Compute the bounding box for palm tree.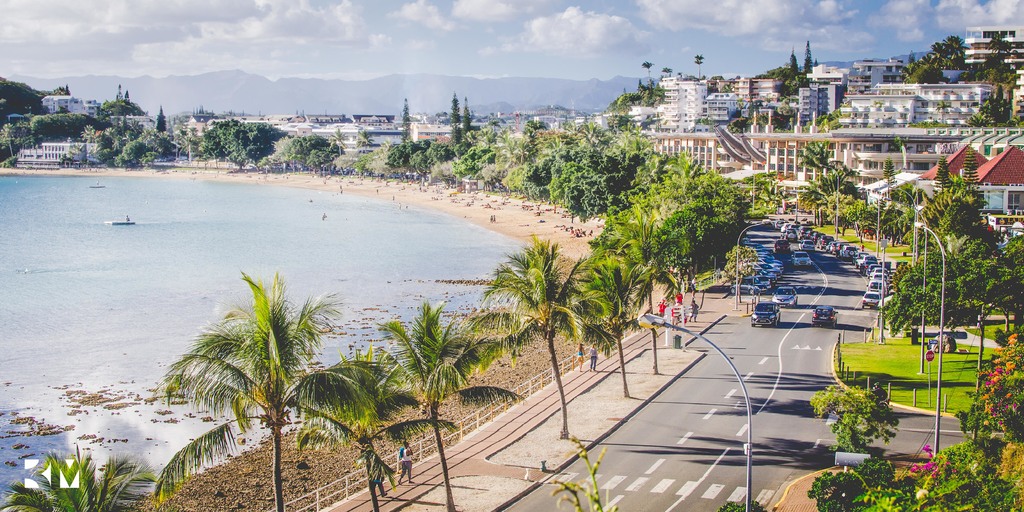
x1=557 y1=252 x2=641 y2=378.
